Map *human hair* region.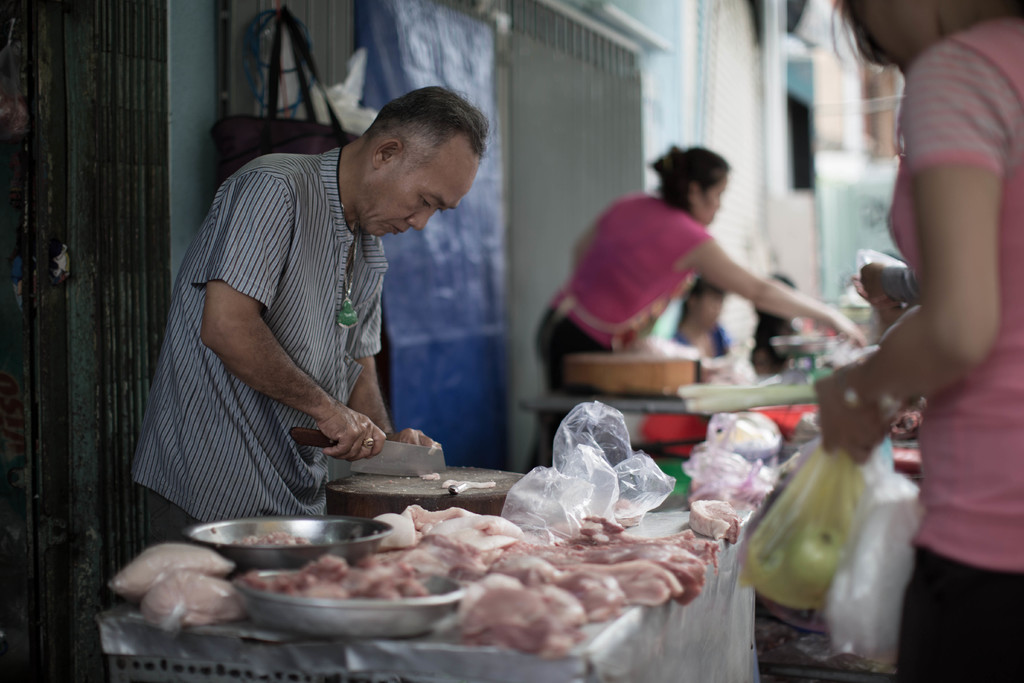
Mapped to box=[363, 83, 490, 167].
